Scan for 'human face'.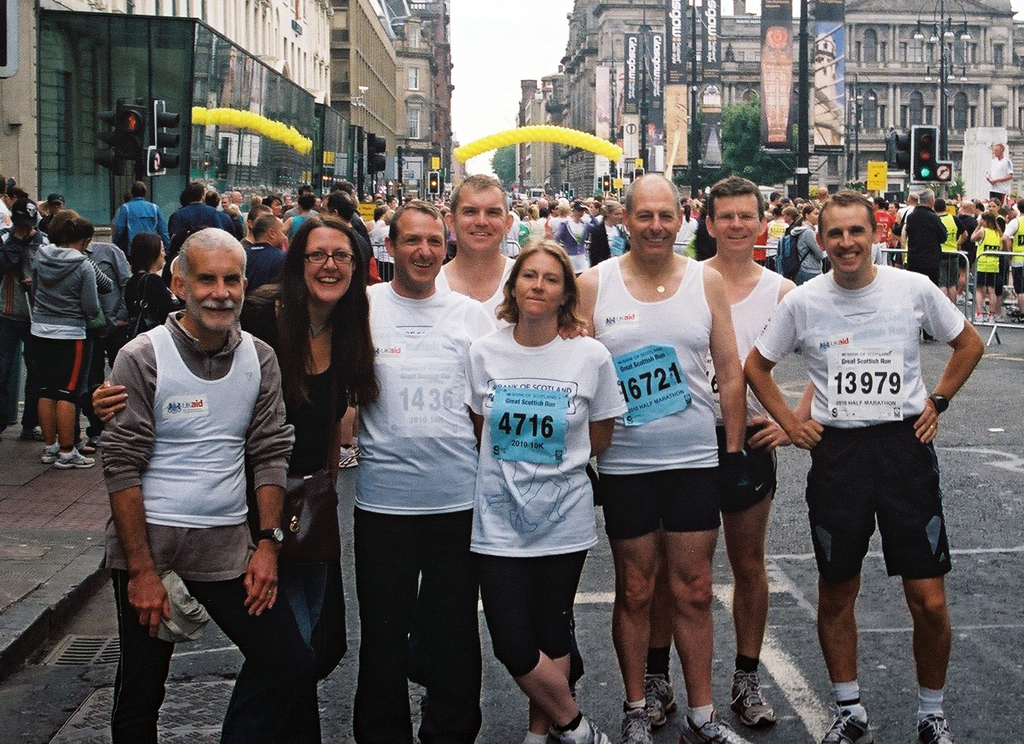
Scan result: 395/209/446/288.
